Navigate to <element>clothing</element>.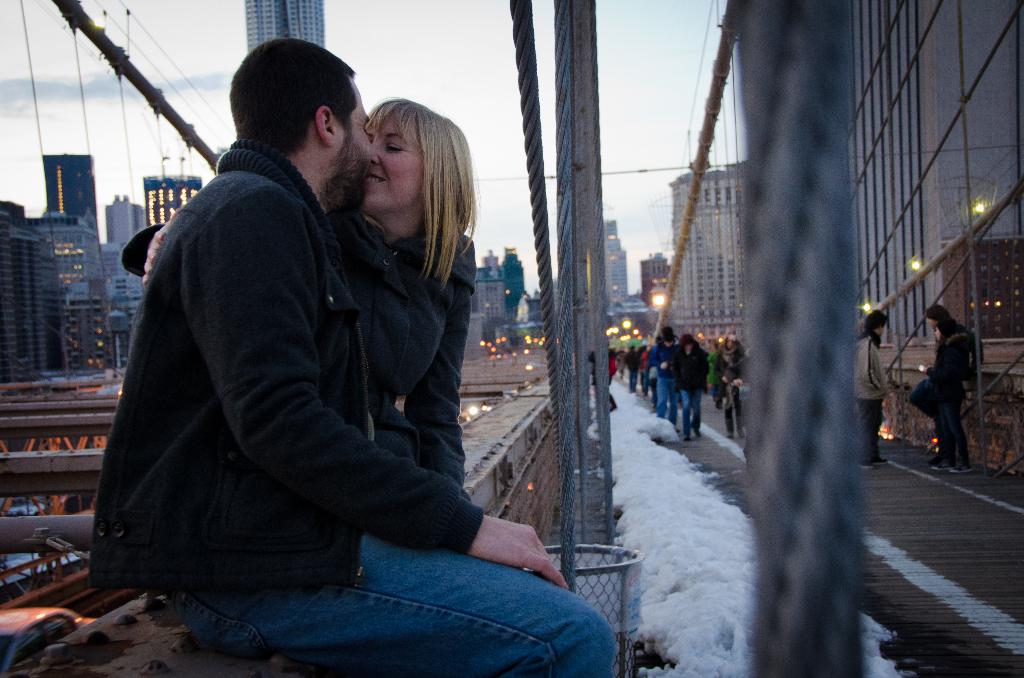
Navigation target: left=854, top=328, right=892, bottom=400.
